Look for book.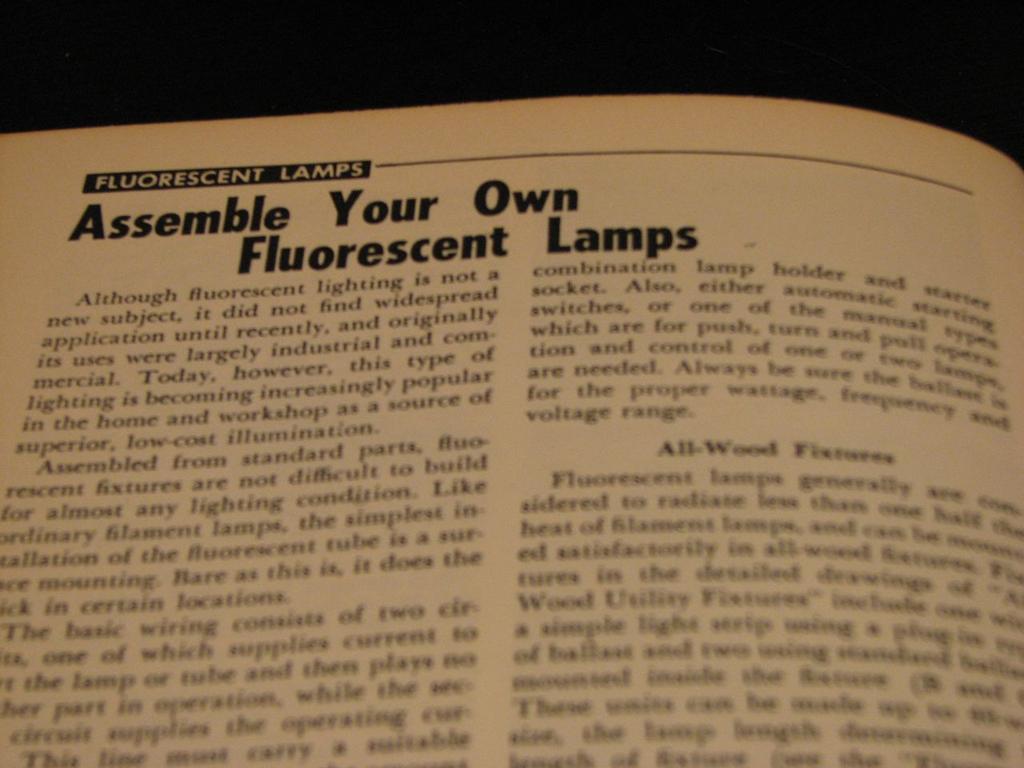
Found: 0 58 1008 767.
